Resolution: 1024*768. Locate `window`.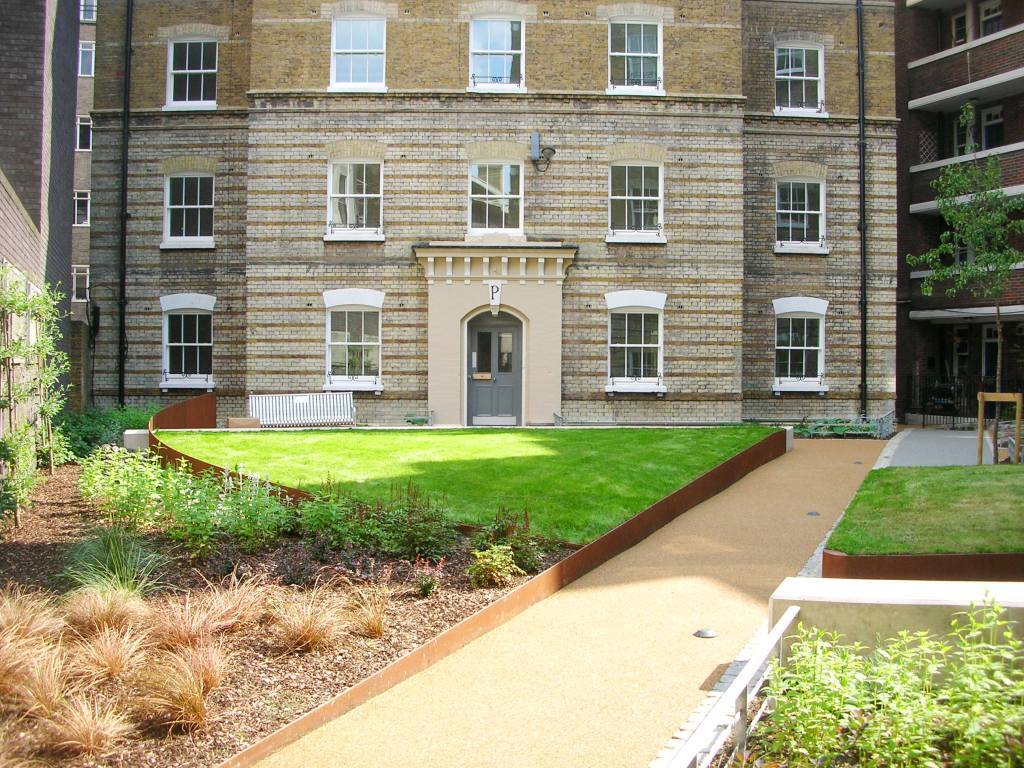
box=[330, 14, 389, 93].
